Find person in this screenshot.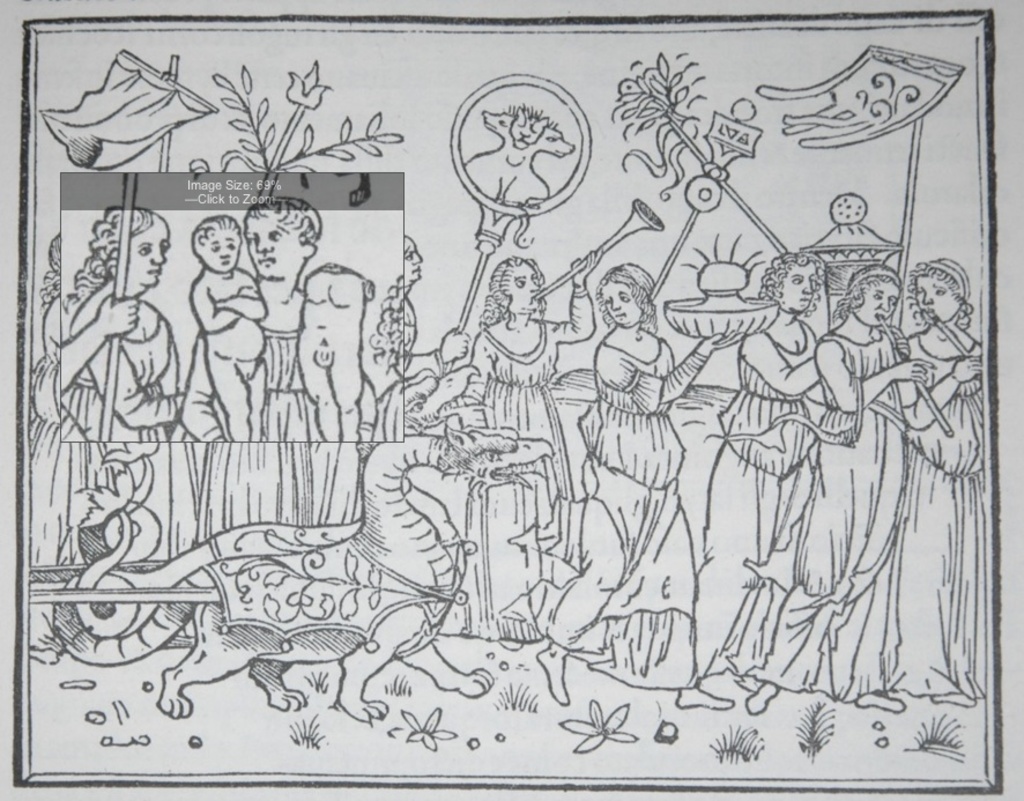
The bounding box for person is region(886, 257, 994, 711).
